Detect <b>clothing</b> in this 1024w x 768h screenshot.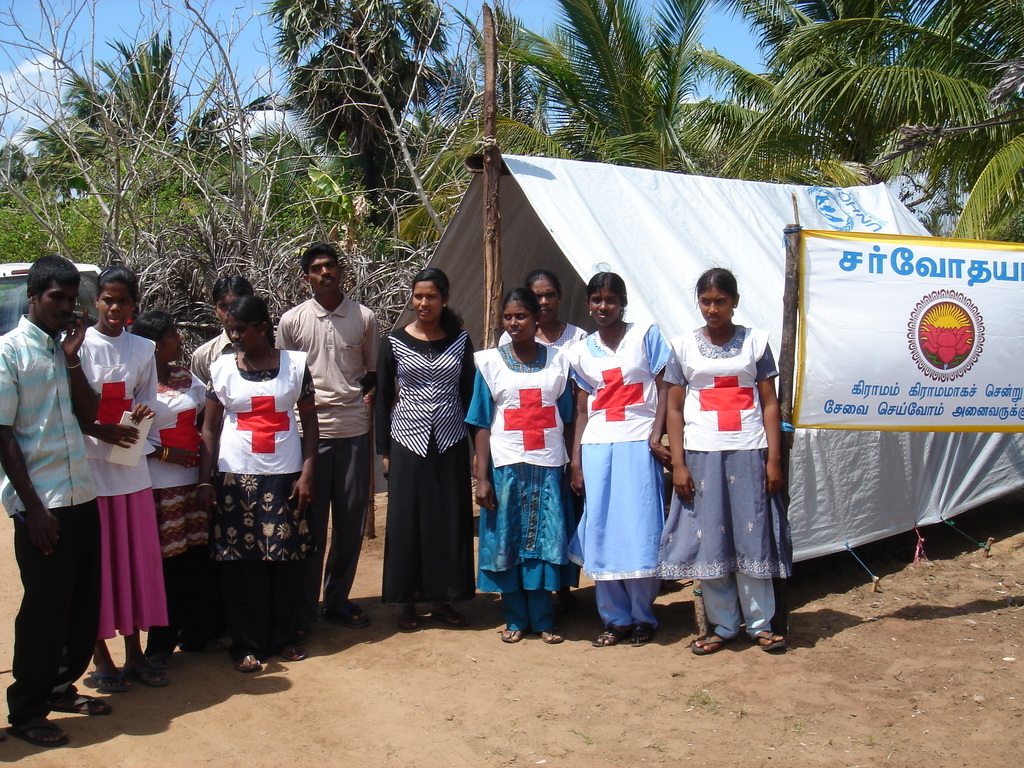
Detection: x1=673, y1=327, x2=783, y2=636.
